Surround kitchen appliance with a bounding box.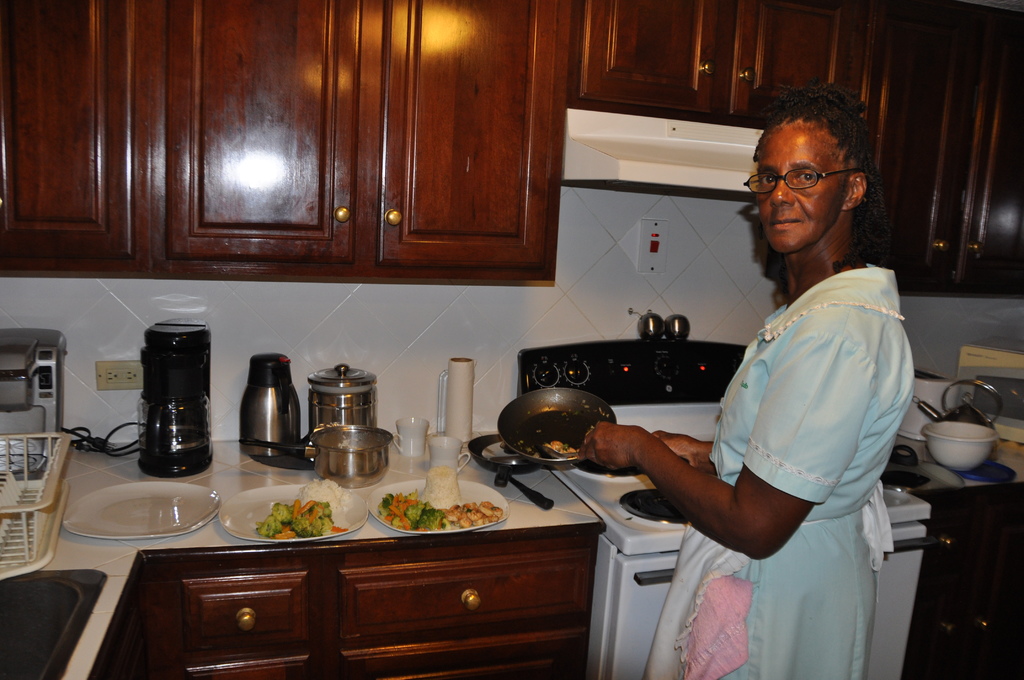
[left=141, top=323, right=207, bottom=474].
